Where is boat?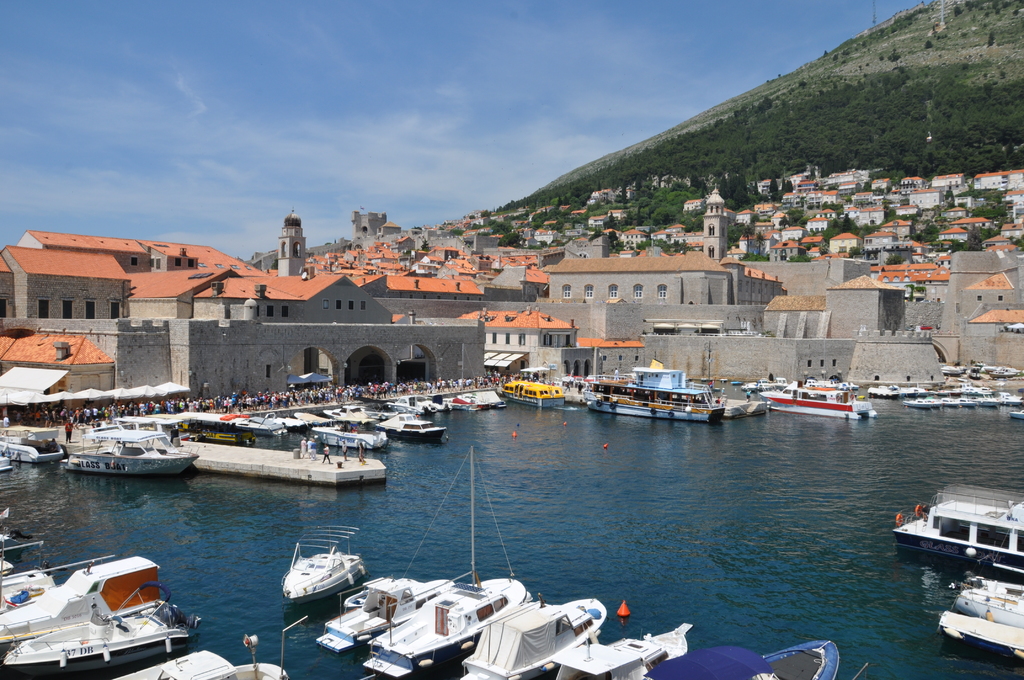
[107, 617, 310, 679].
